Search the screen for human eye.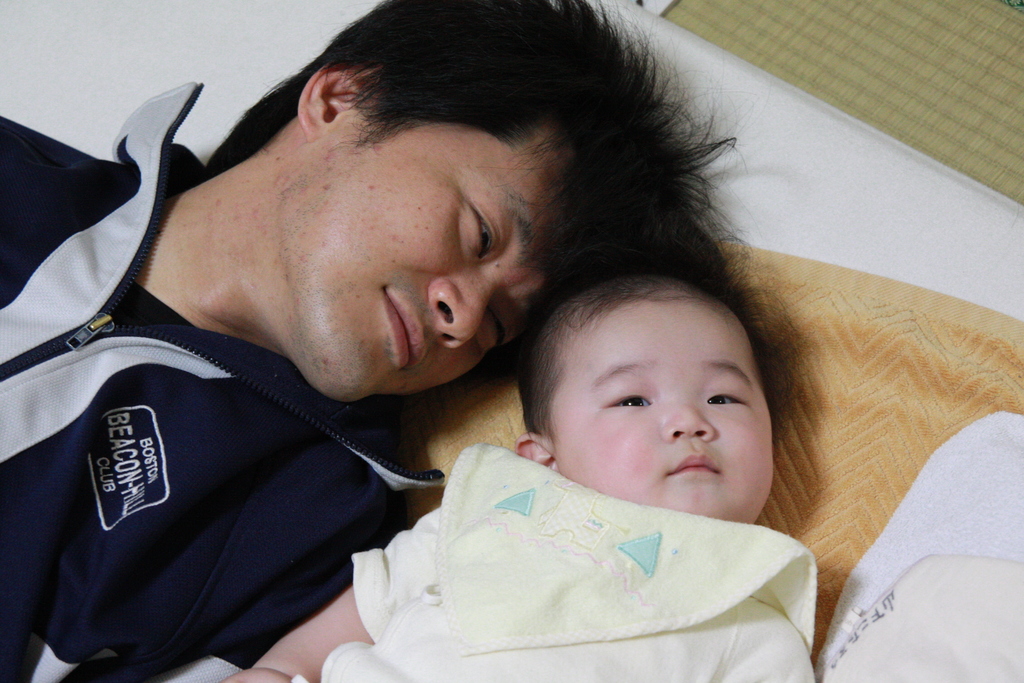
Found at [483,298,514,353].
